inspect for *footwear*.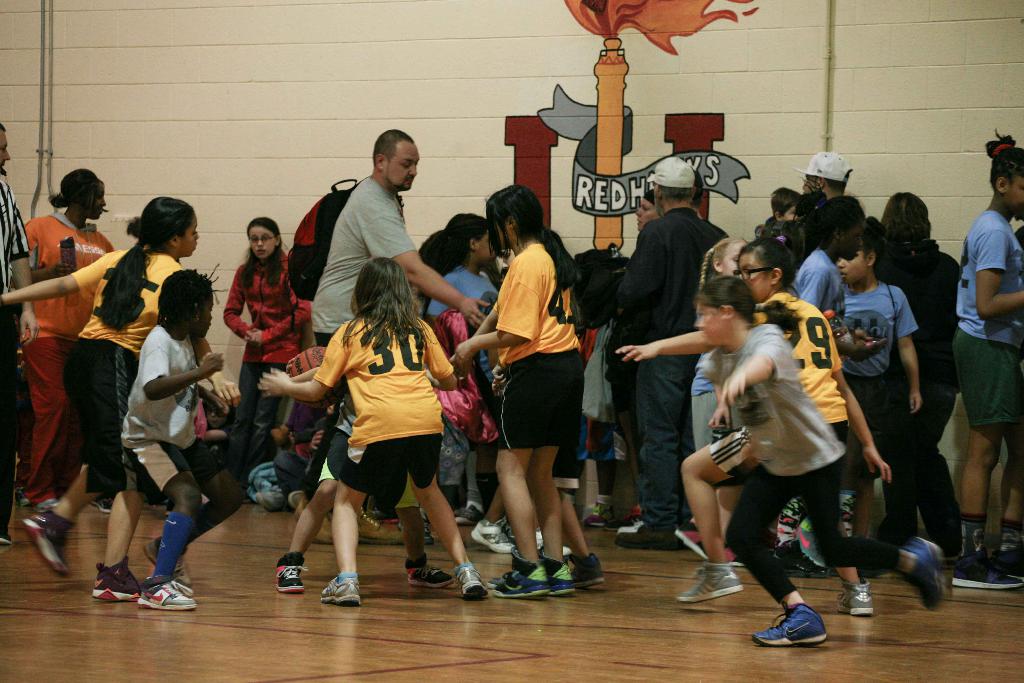
Inspection: 674 519 737 565.
